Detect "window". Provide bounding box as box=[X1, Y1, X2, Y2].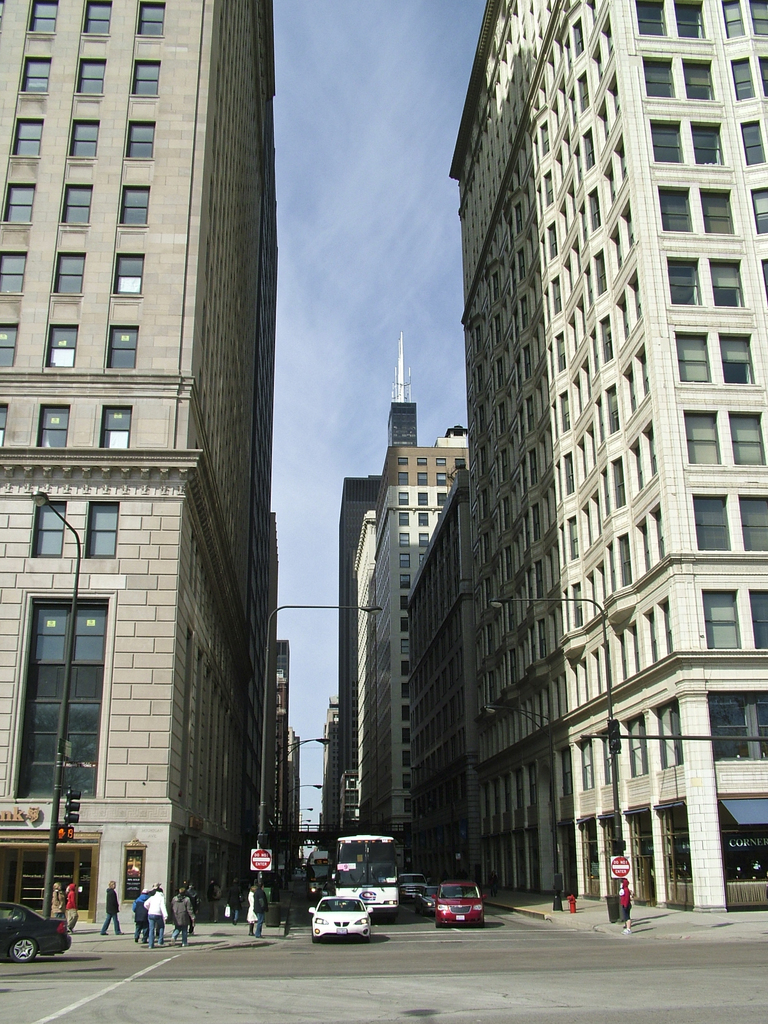
box=[691, 122, 724, 165].
